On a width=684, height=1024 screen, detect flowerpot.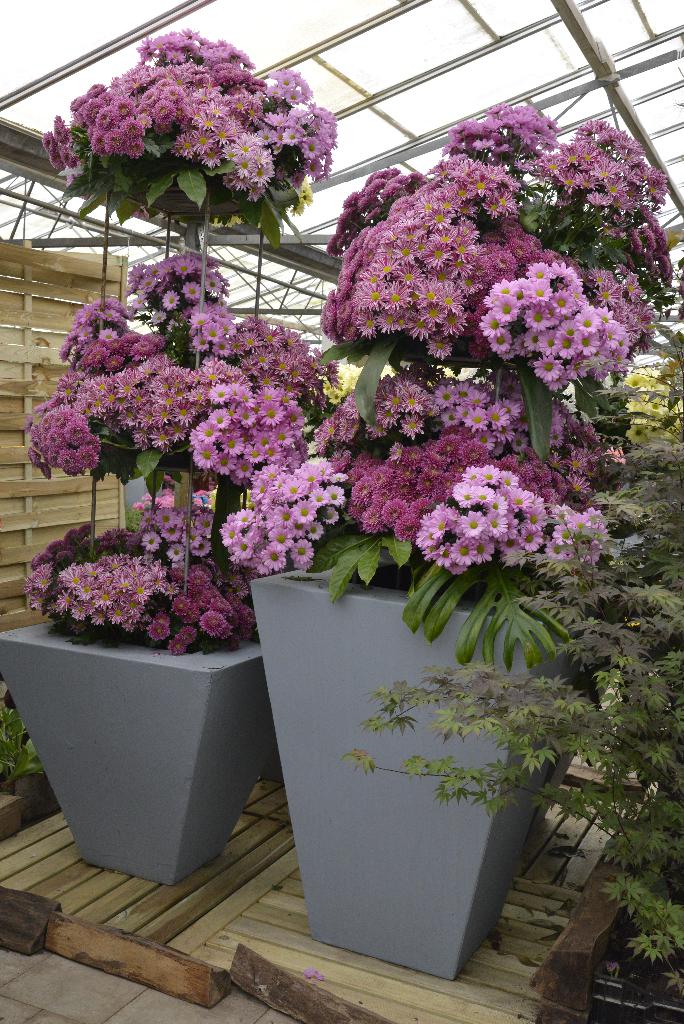
pyautogui.locateOnScreen(0, 593, 275, 886).
